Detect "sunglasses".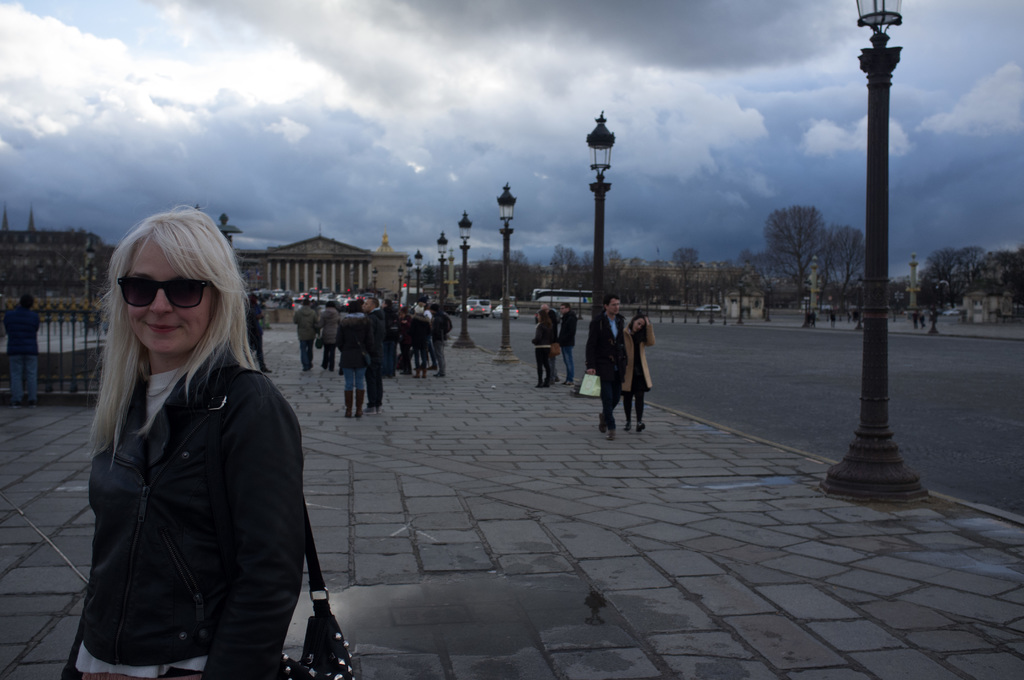
Detected at 115,275,219,313.
